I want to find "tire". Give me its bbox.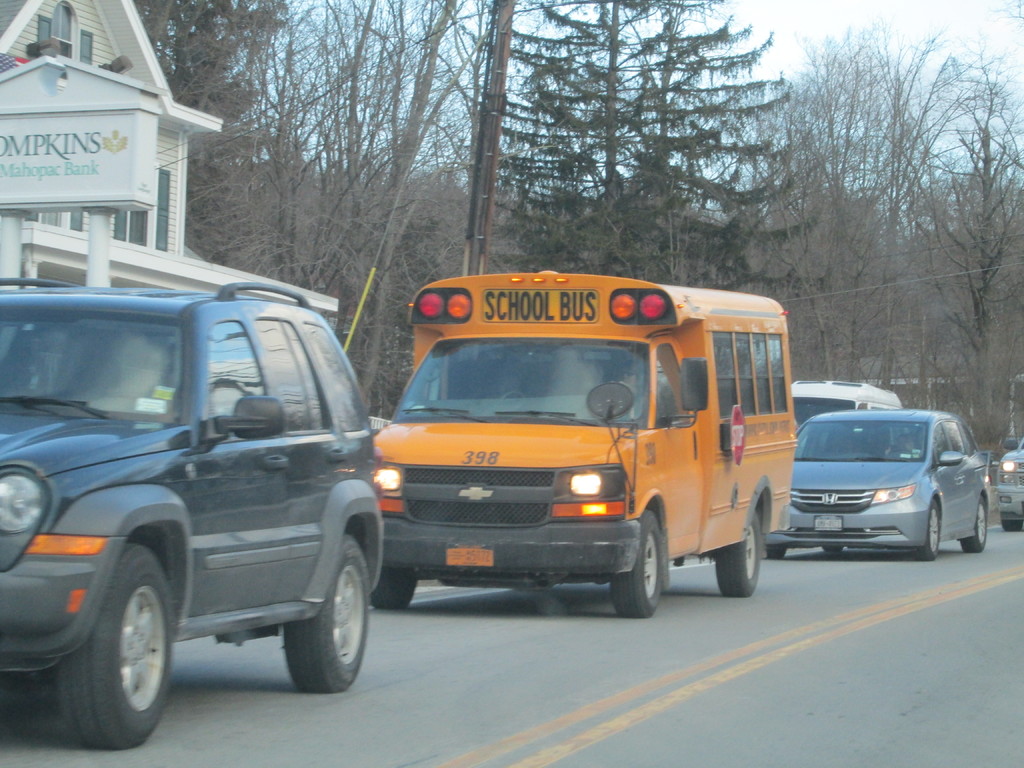
Rect(716, 511, 762, 596).
